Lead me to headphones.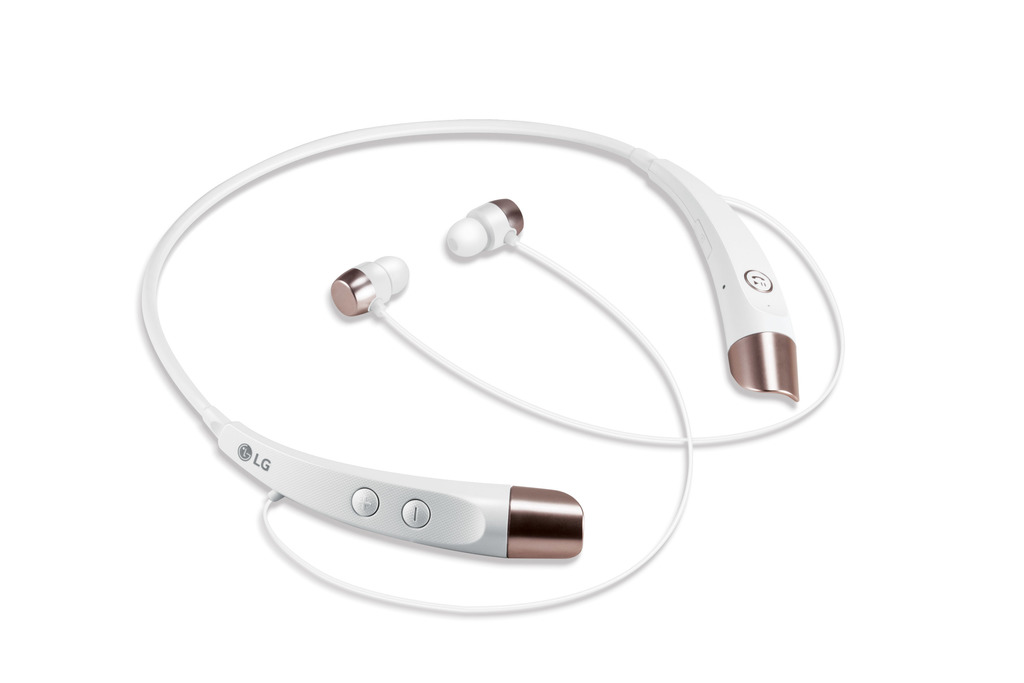
Lead to [left=124, top=92, right=849, bottom=618].
